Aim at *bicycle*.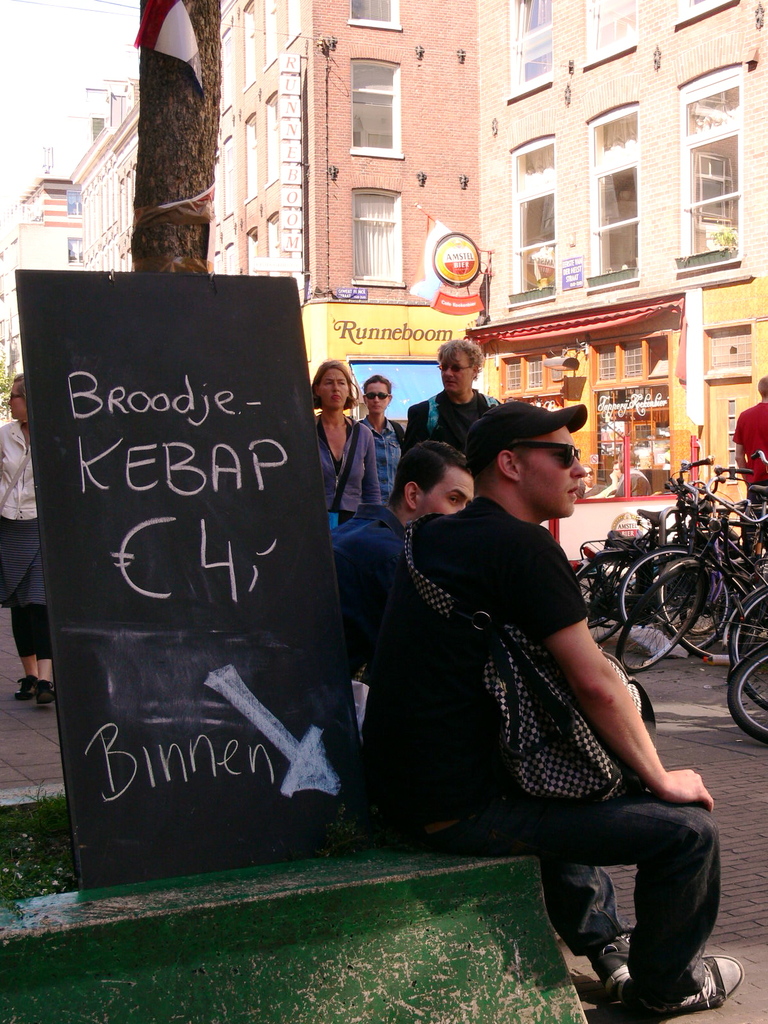
Aimed at l=728, t=636, r=767, b=741.
